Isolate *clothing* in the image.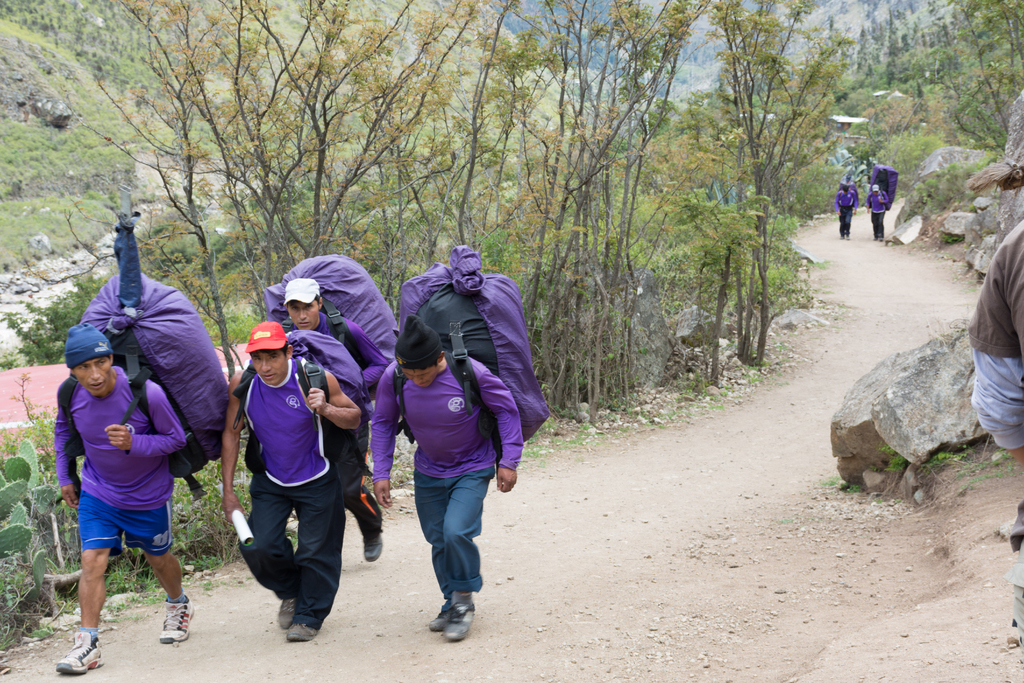
Isolated region: rect(53, 361, 189, 550).
